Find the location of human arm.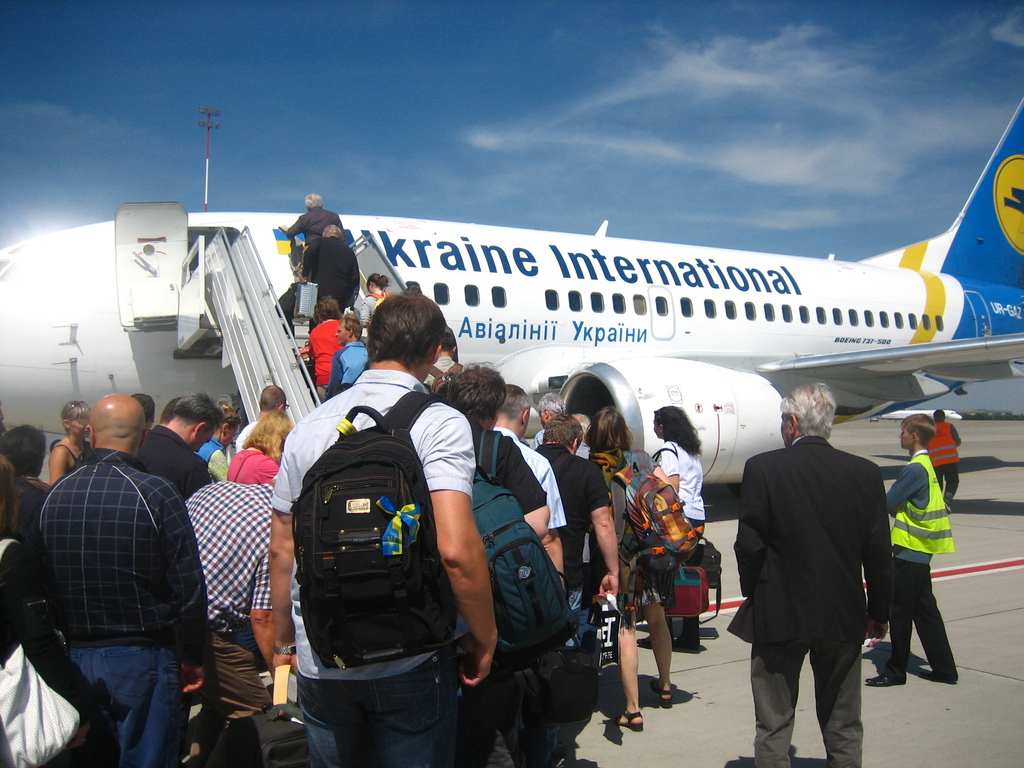
Location: region(268, 433, 296, 681).
